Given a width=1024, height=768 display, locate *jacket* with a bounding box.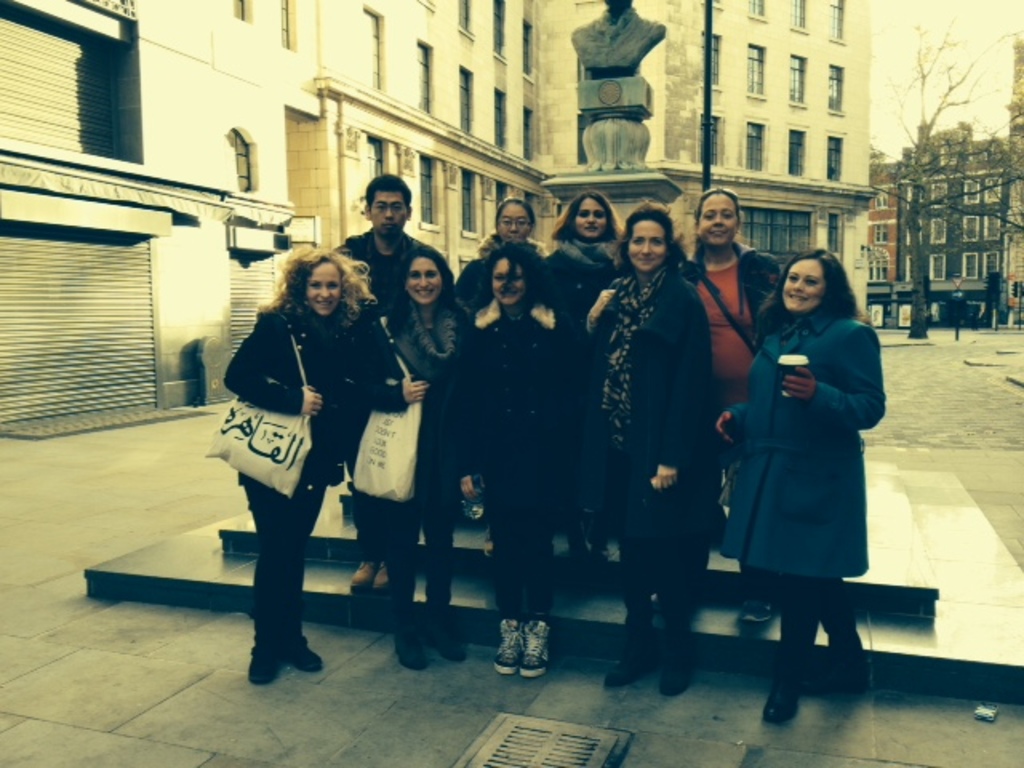
Located: crop(592, 275, 714, 501).
